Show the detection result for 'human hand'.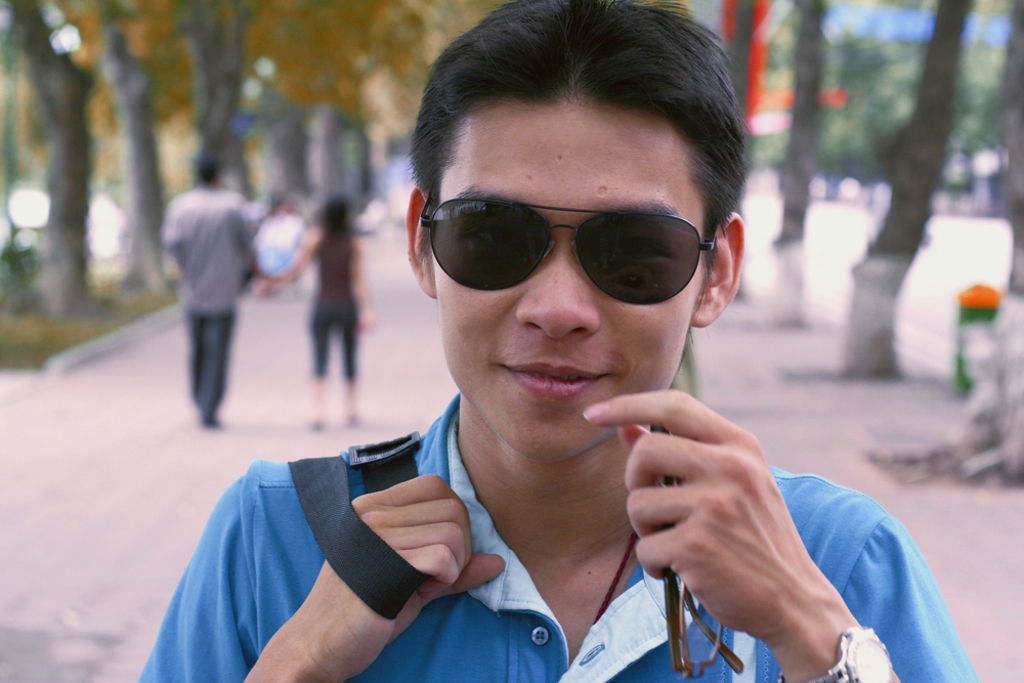
pyautogui.locateOnScreen(252, 278, 275, 296).
